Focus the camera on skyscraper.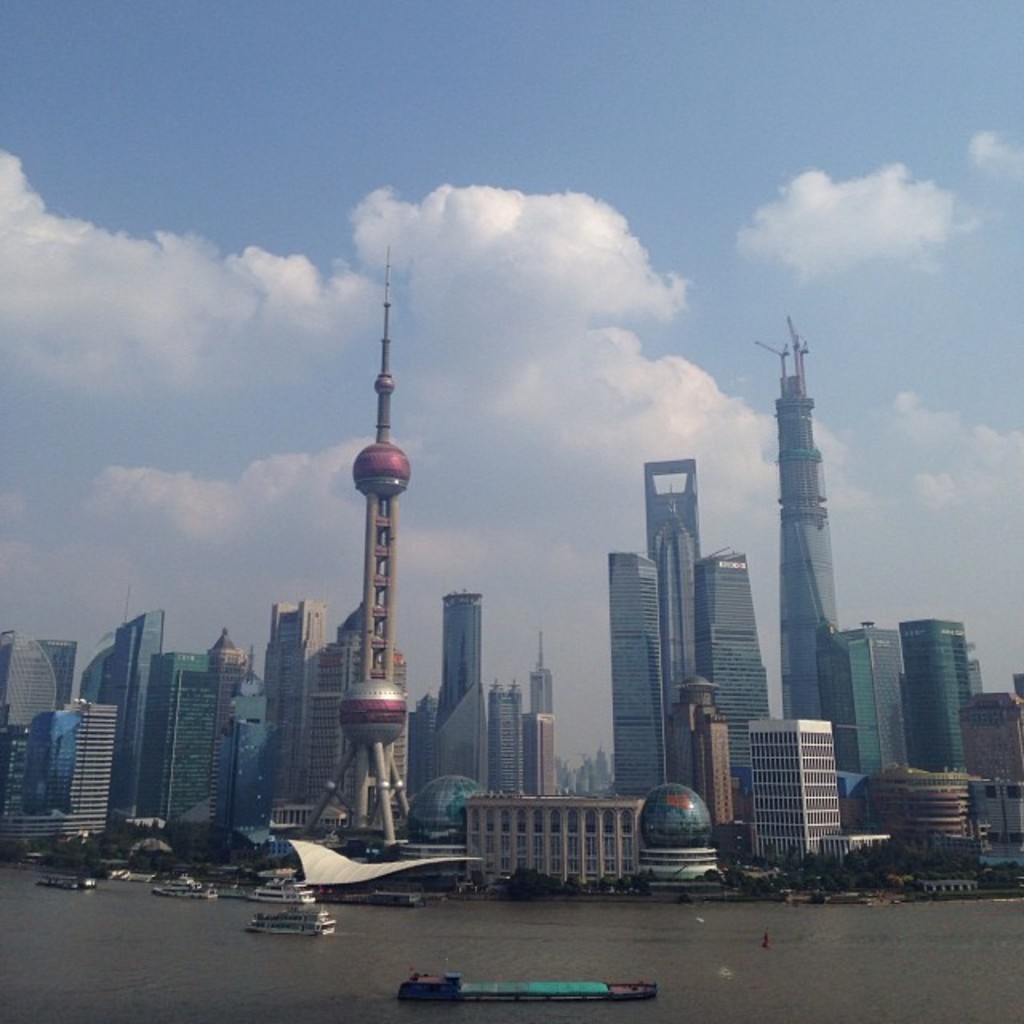
Focus region: (800, 618, 891, 813).
